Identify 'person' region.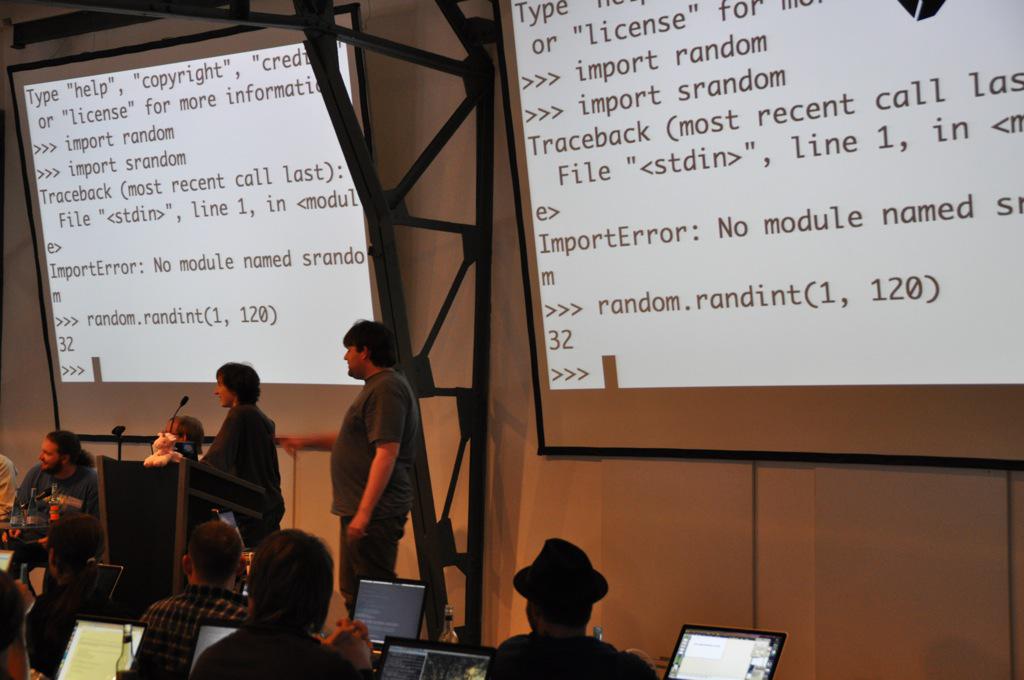
Region: [0, 452, 16, 520].
